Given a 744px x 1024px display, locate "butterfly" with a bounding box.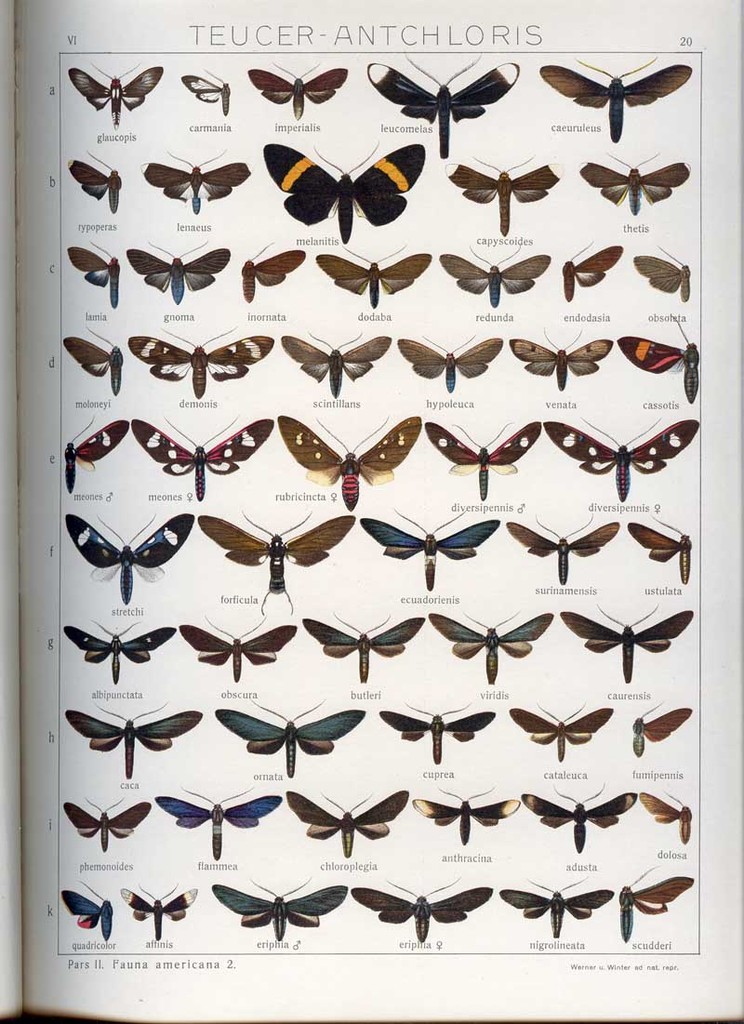
Located: 525 782 639 858.
